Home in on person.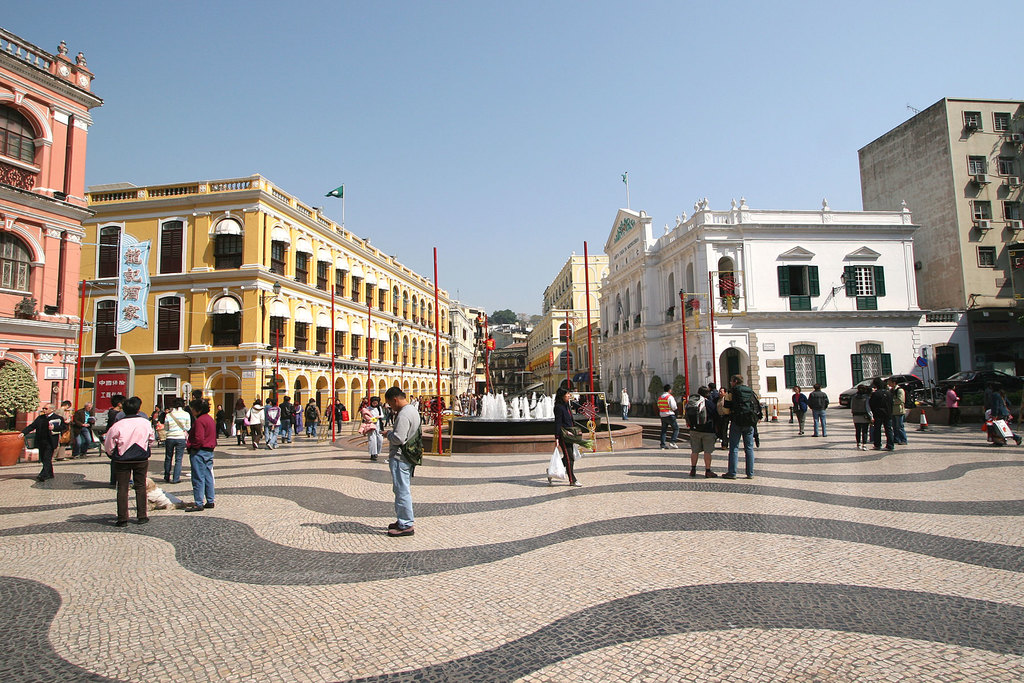
Homed in at detection(108, 398, 124, 486).
